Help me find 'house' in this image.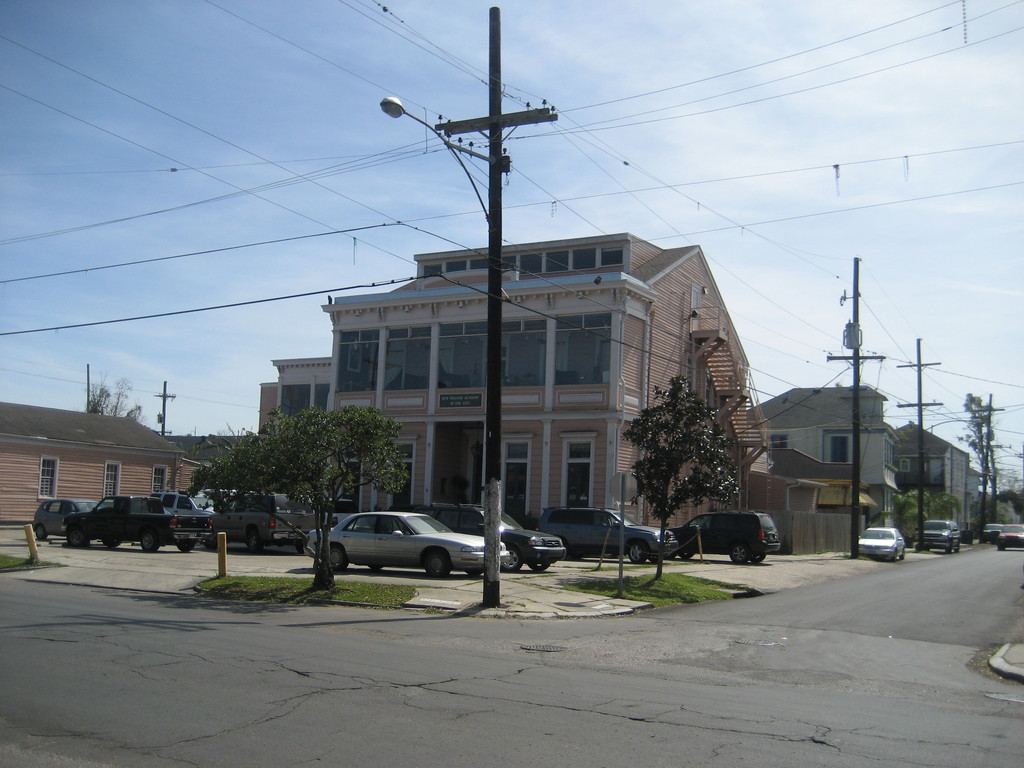
Found it: bbox=(161, 430, 252, 490).
